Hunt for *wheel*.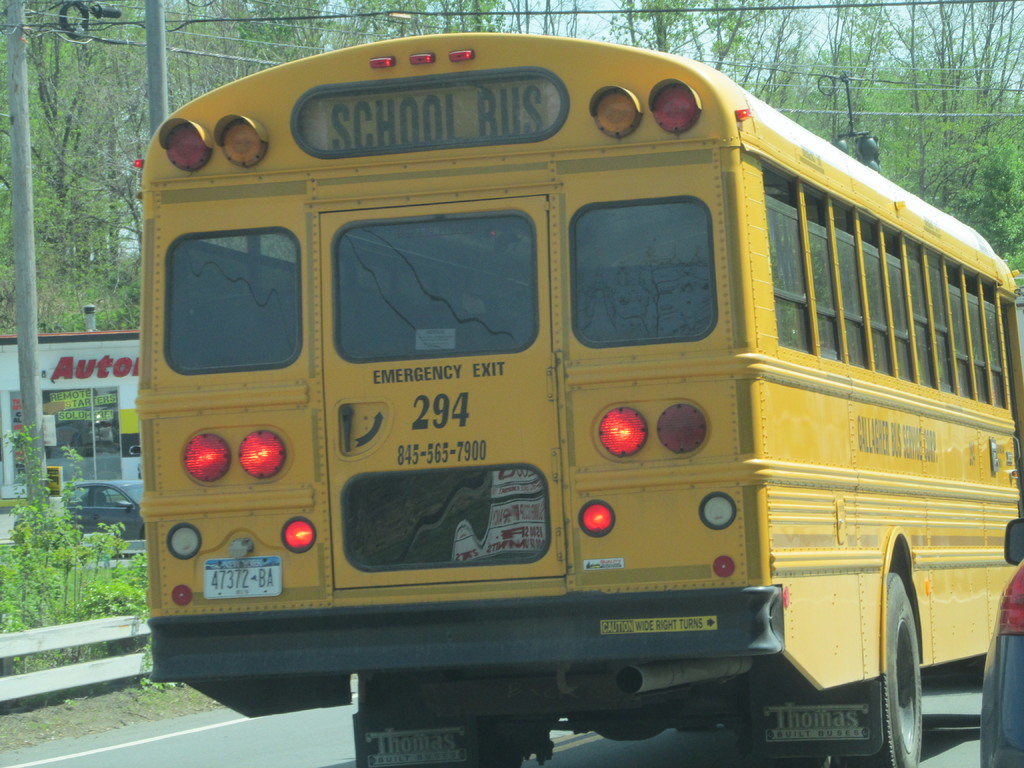
Hunted down at (x1=831, y1=572, x2=927, y2=767).
